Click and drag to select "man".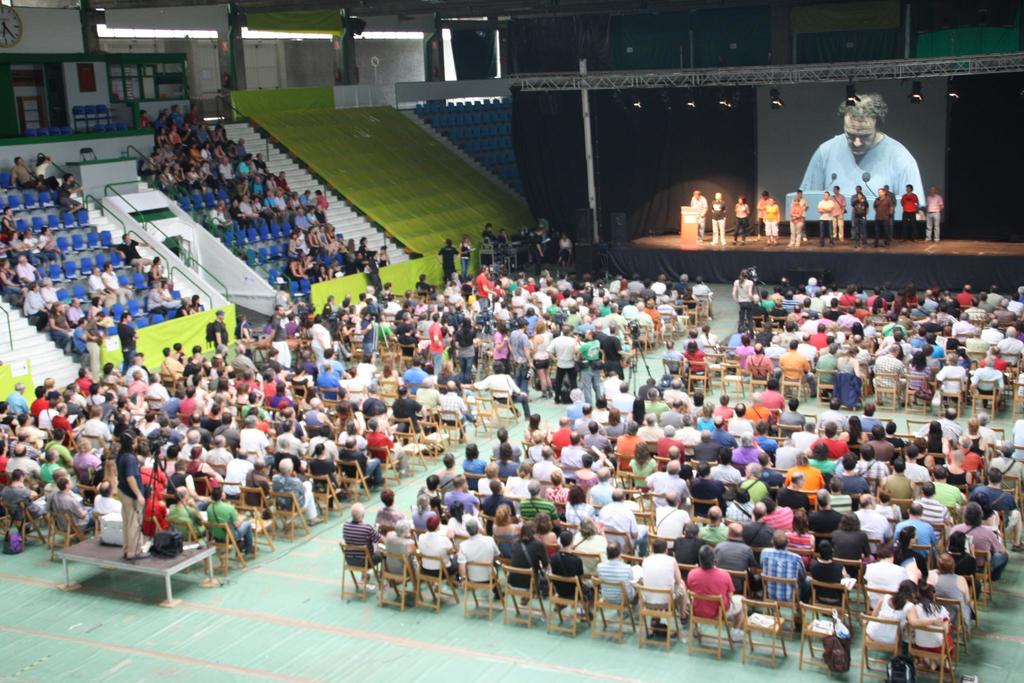
Selection: {"left": 790, "top": 193, "right": 807, "bottom": 243}.
